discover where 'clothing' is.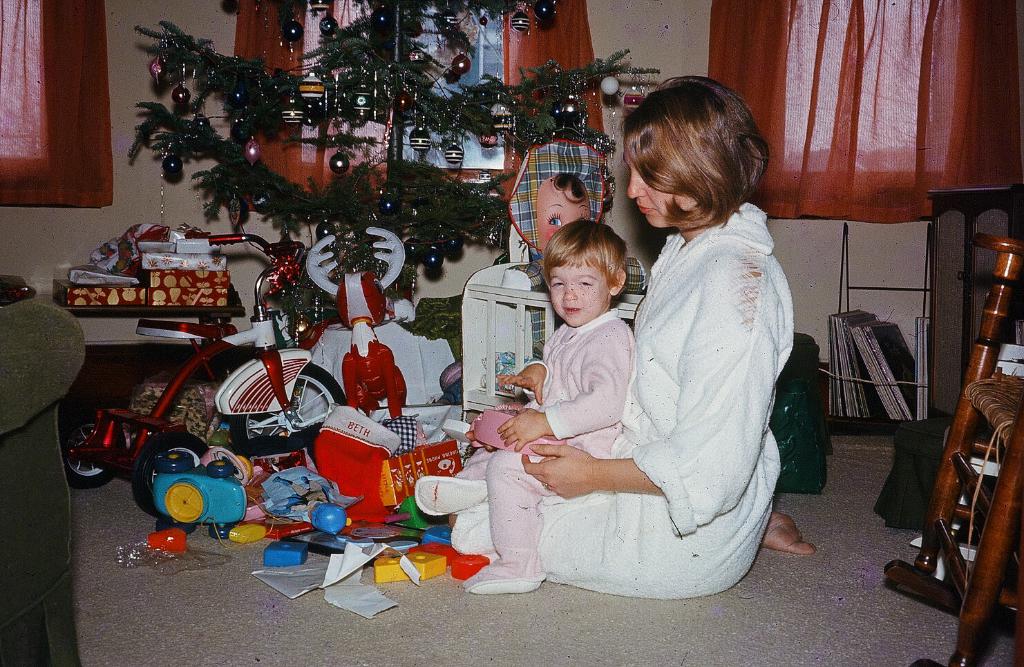
Discovered at [448,197,797,603].
